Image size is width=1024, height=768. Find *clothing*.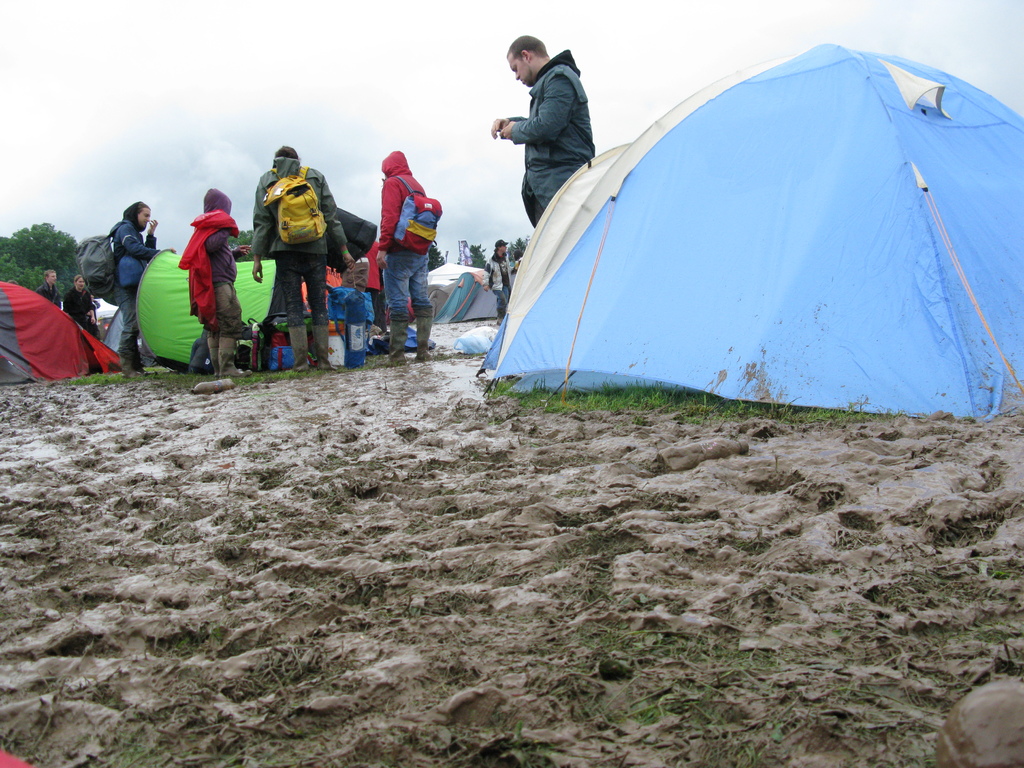
left=87, top=302, right=100, bottom=335.
